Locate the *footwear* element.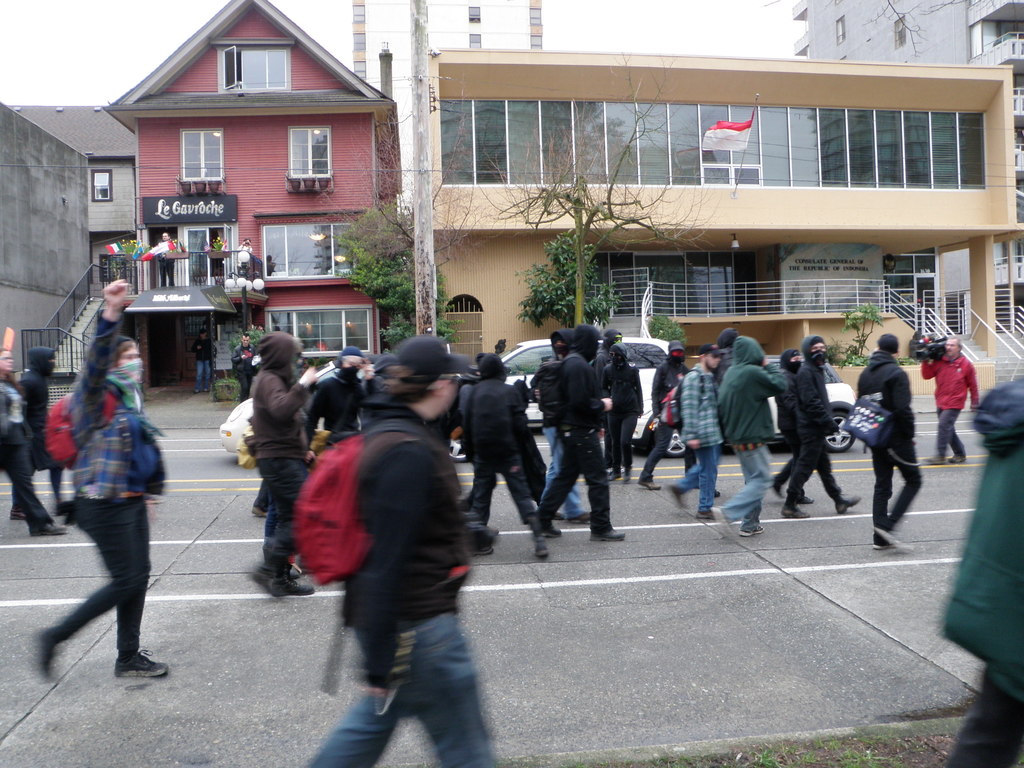
Element bbox: {"left": 837, "top": 496, "right": 861, "bottom": 512}.
